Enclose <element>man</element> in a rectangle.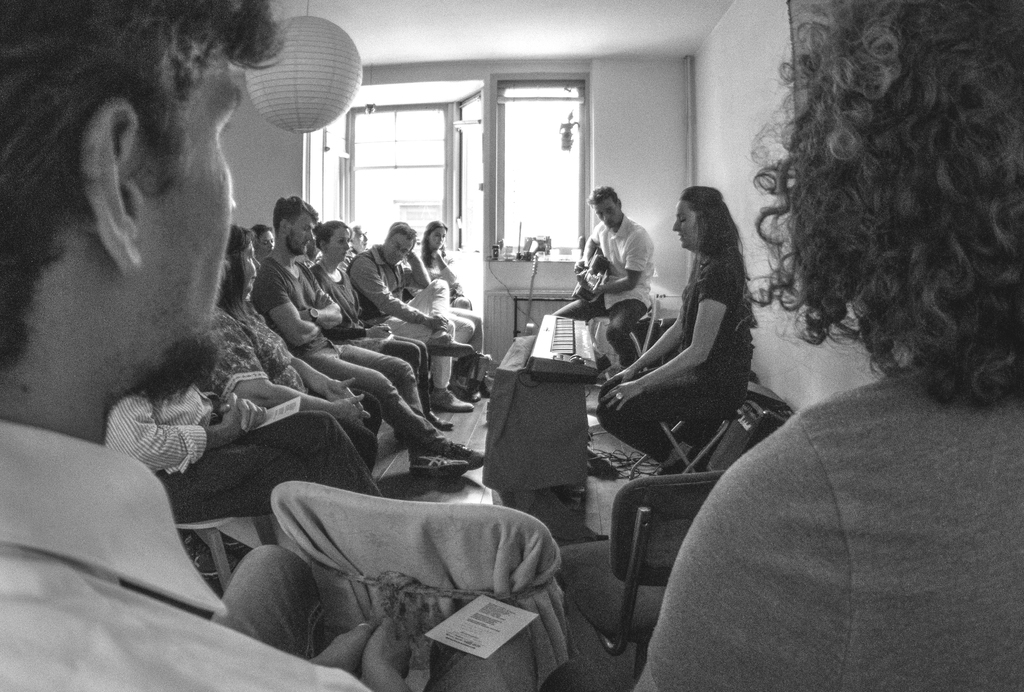
bbox=[253, 195, 492, 476].
